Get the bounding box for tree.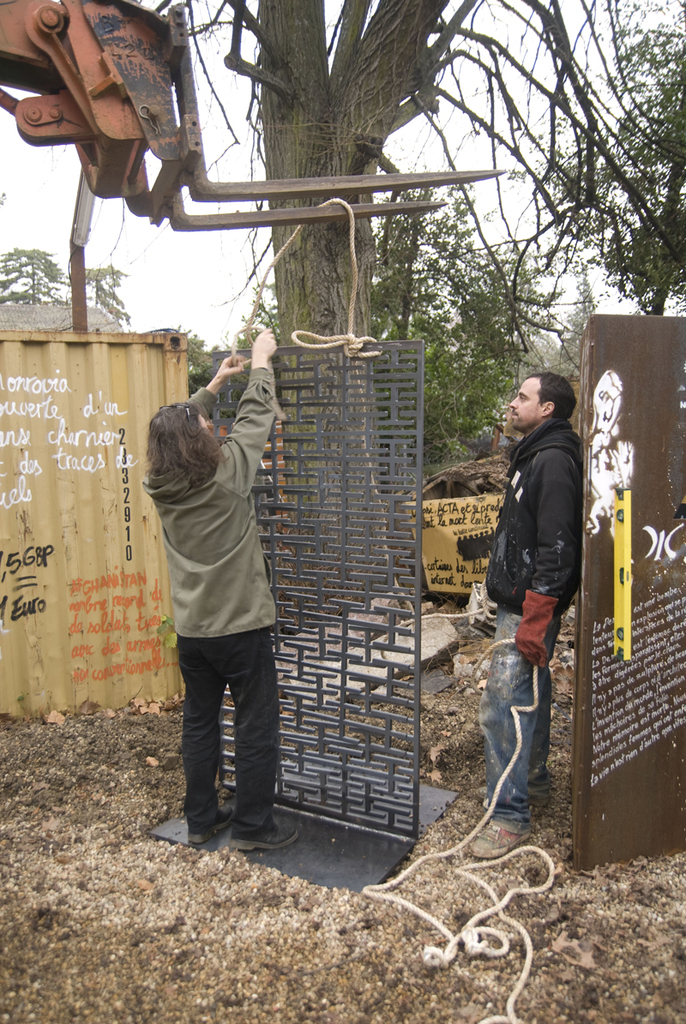
(left=0, top=247, right=70, bottom=307).
